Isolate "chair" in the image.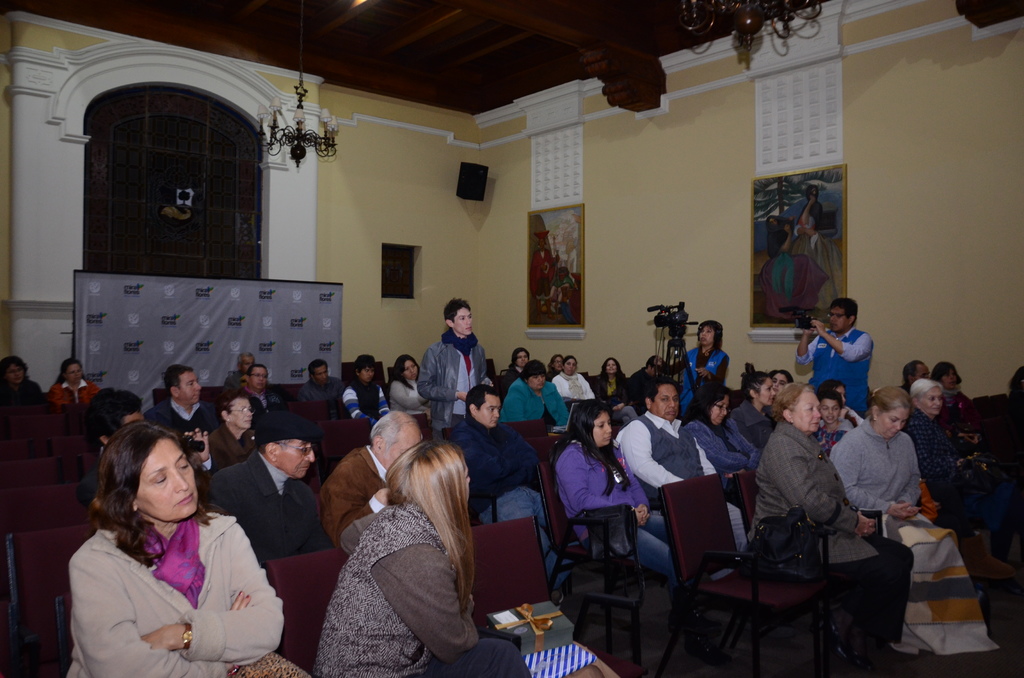
Isolated region: crop(54, 594, 75, 677).
